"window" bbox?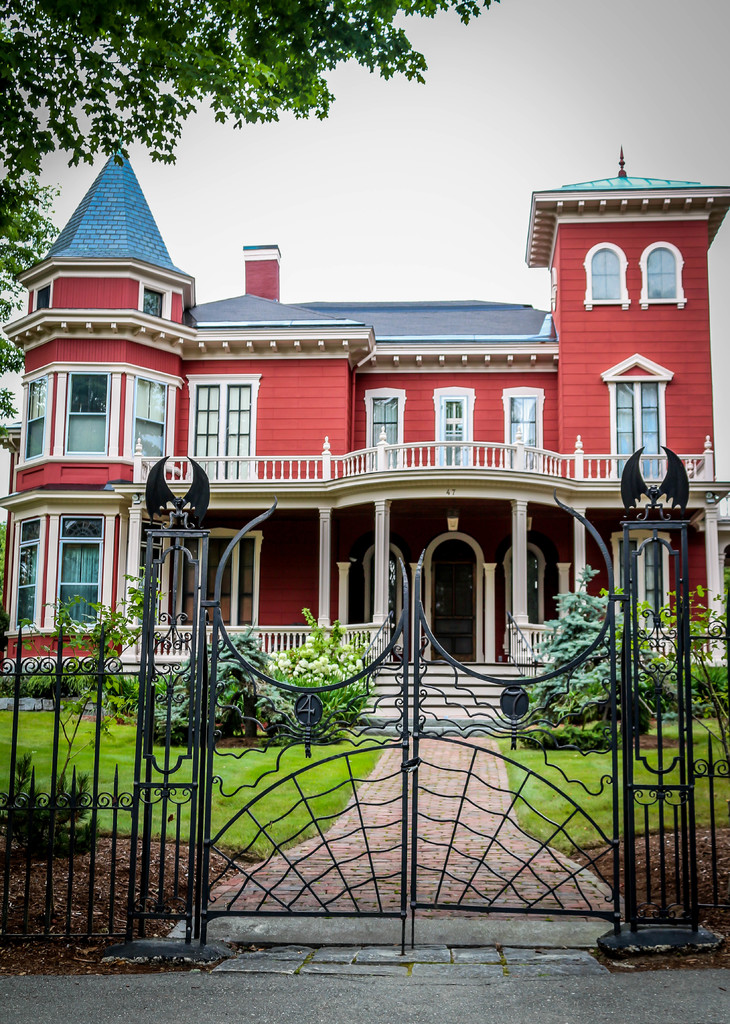
437:389:478:462
